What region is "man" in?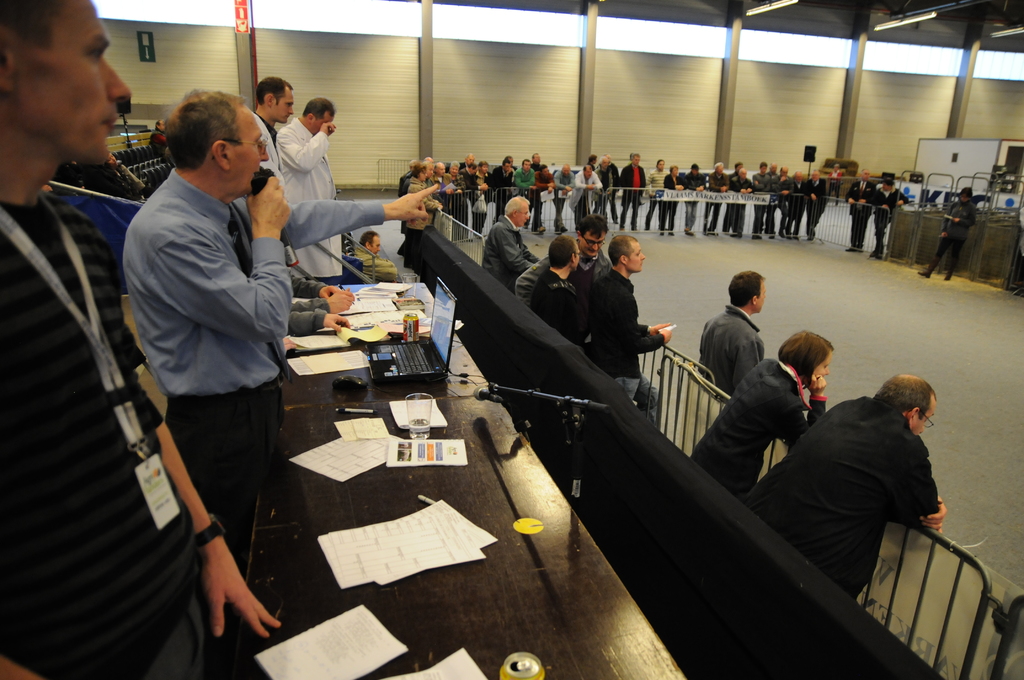
{"left": 596, "top": 156, "right": 619, "bottom": 229}.
